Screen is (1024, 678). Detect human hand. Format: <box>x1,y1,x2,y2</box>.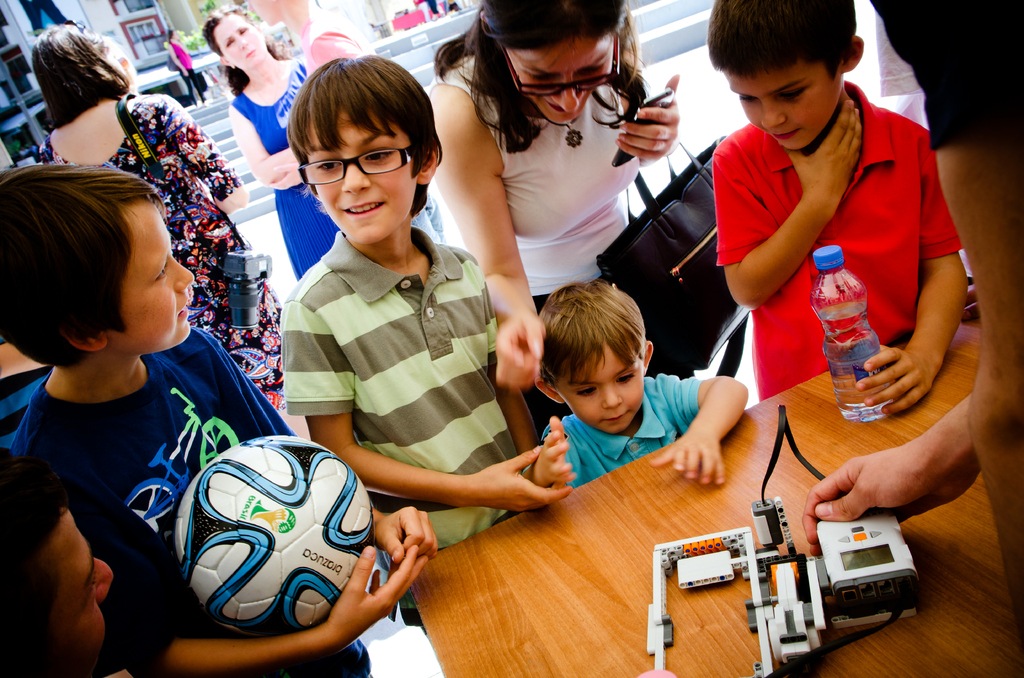
<box>531,414,574,486</box>.
